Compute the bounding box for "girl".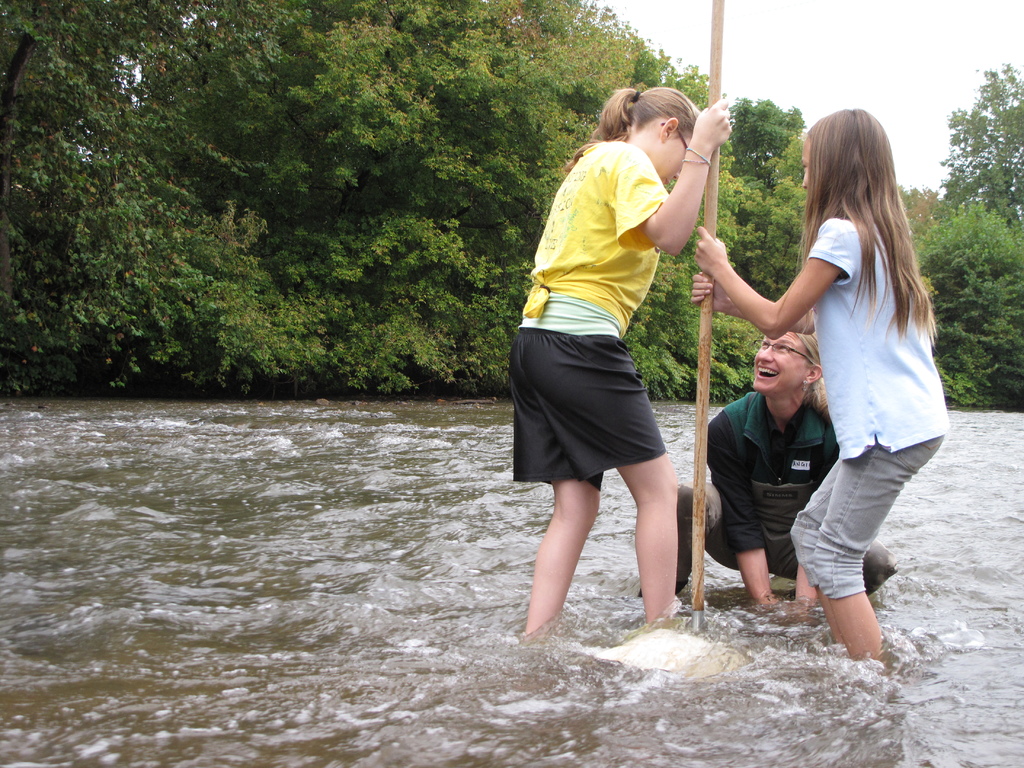
508 80 741 643.
